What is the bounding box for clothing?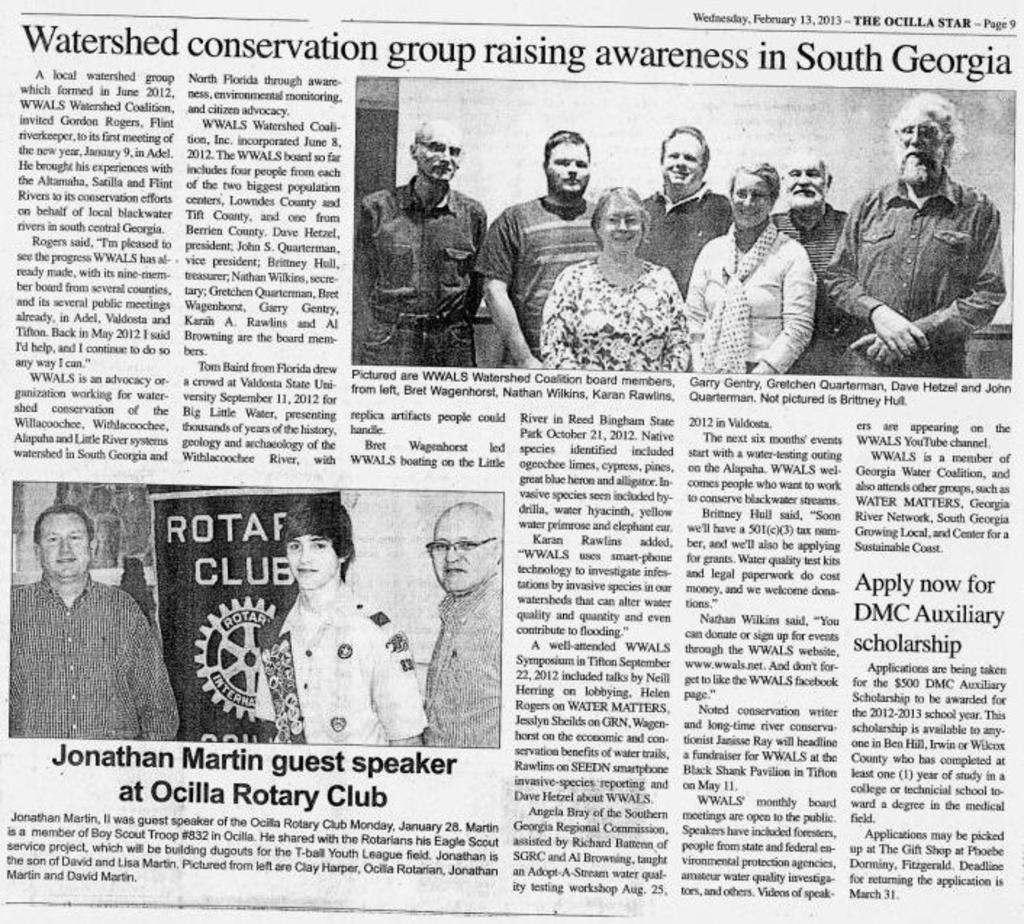
select_region(474, 191, 596, 357).
